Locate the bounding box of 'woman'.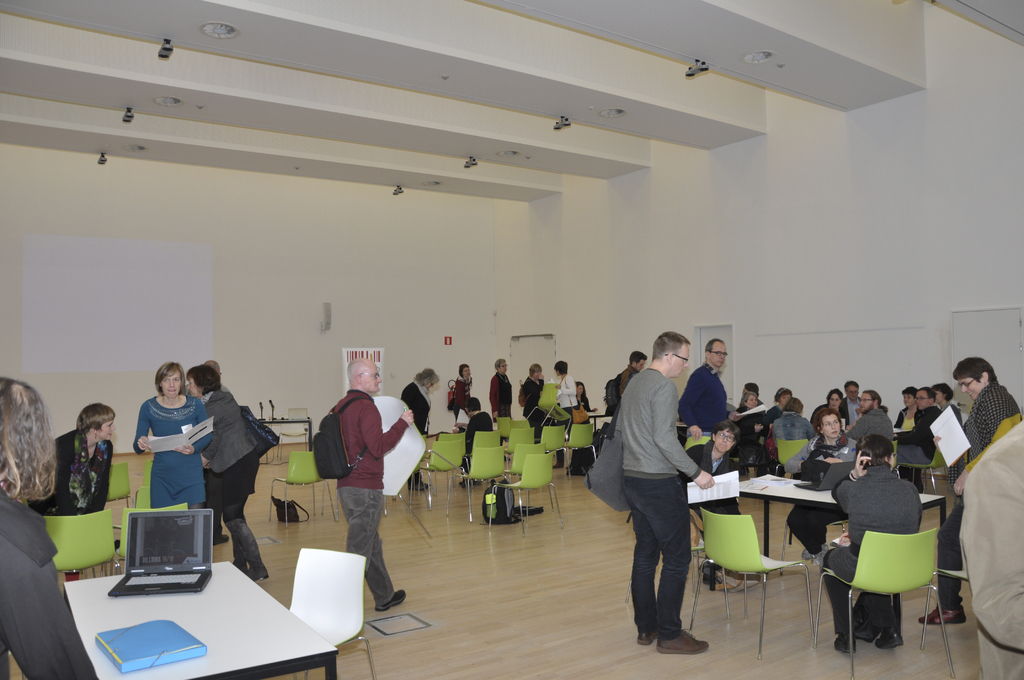
Bounding box: <region>783, 406, 859, 575</region>.
